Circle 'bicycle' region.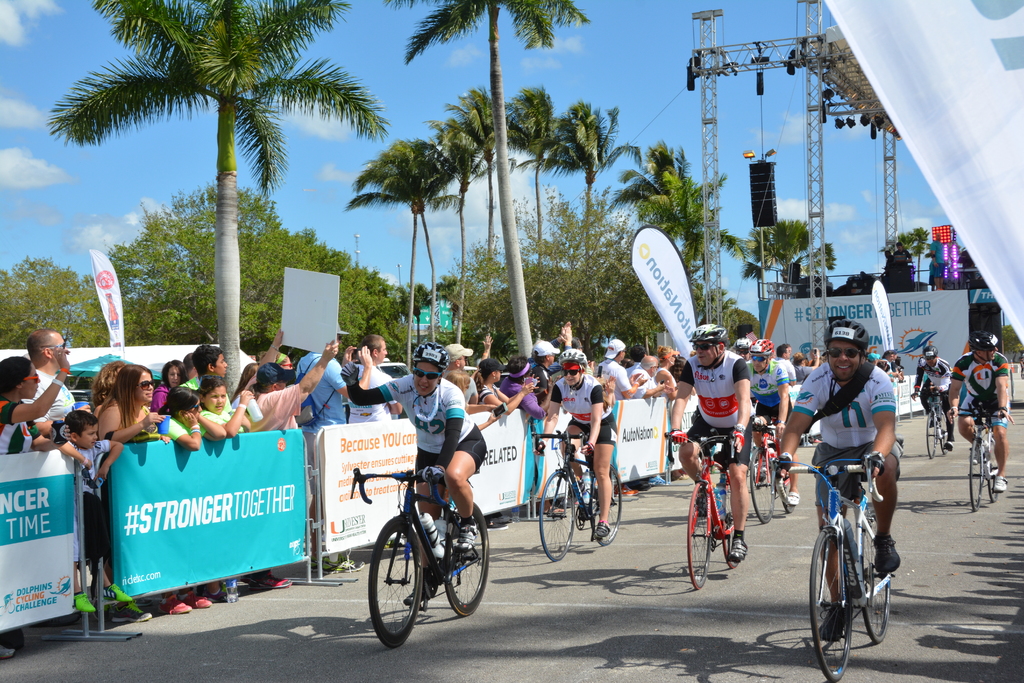
Region: BBox(658, 423, 751, 603).
